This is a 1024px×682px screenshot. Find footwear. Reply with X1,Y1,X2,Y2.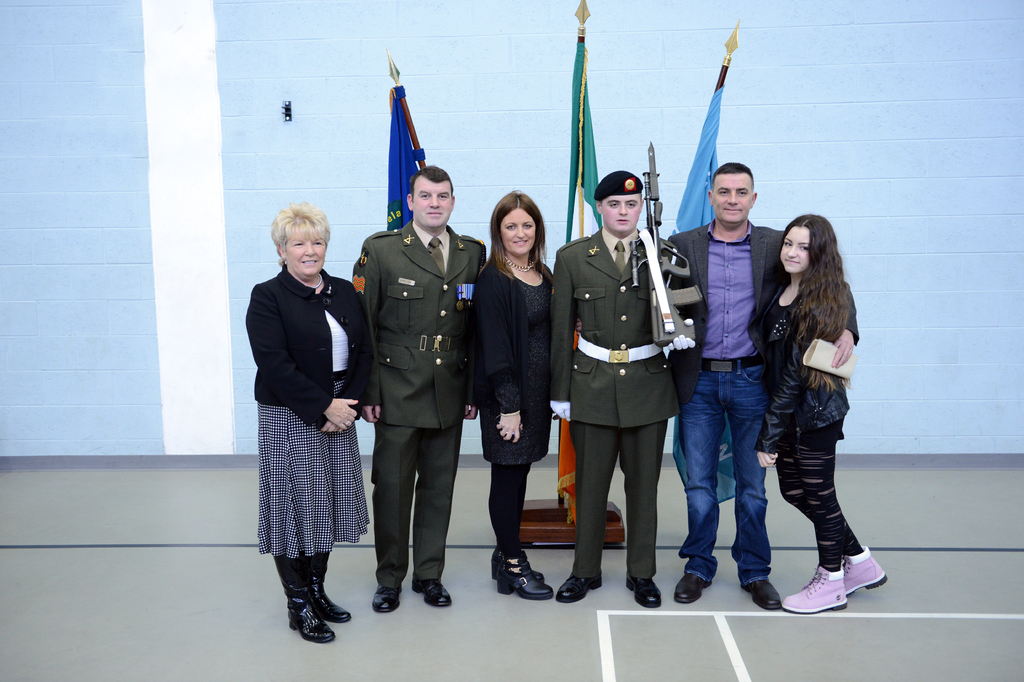
556,575,602,605.
